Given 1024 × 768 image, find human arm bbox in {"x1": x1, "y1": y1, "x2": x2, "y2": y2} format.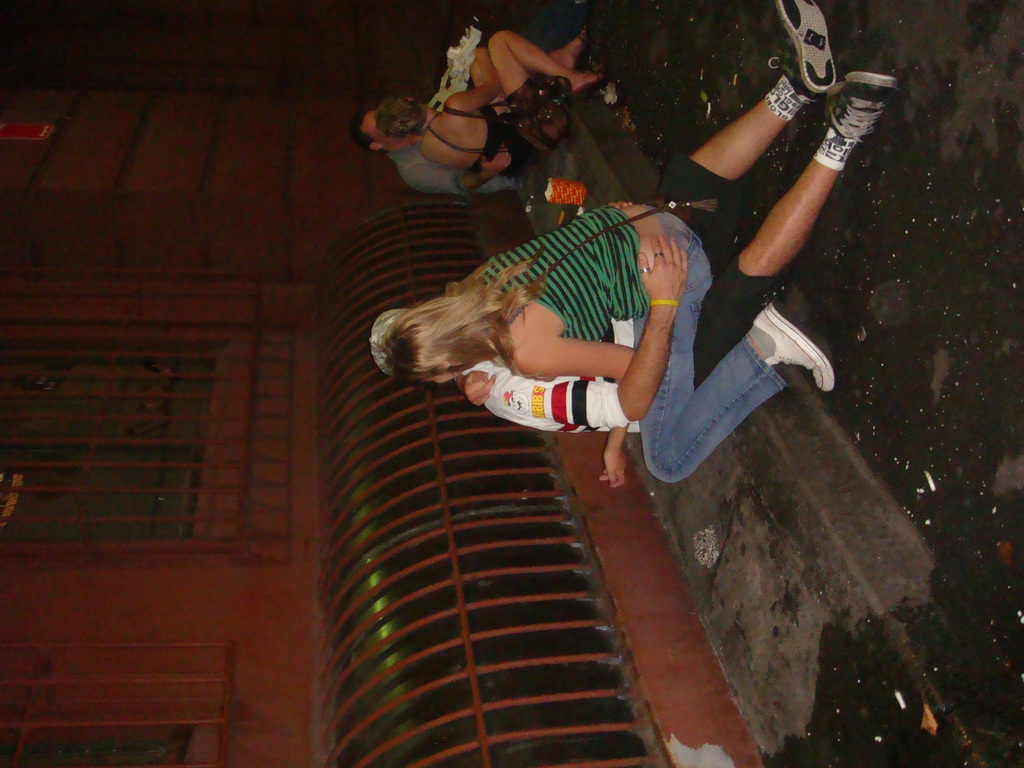
{"x1": 455, "y1": 371, "x2": 497, "y2": 409}.
